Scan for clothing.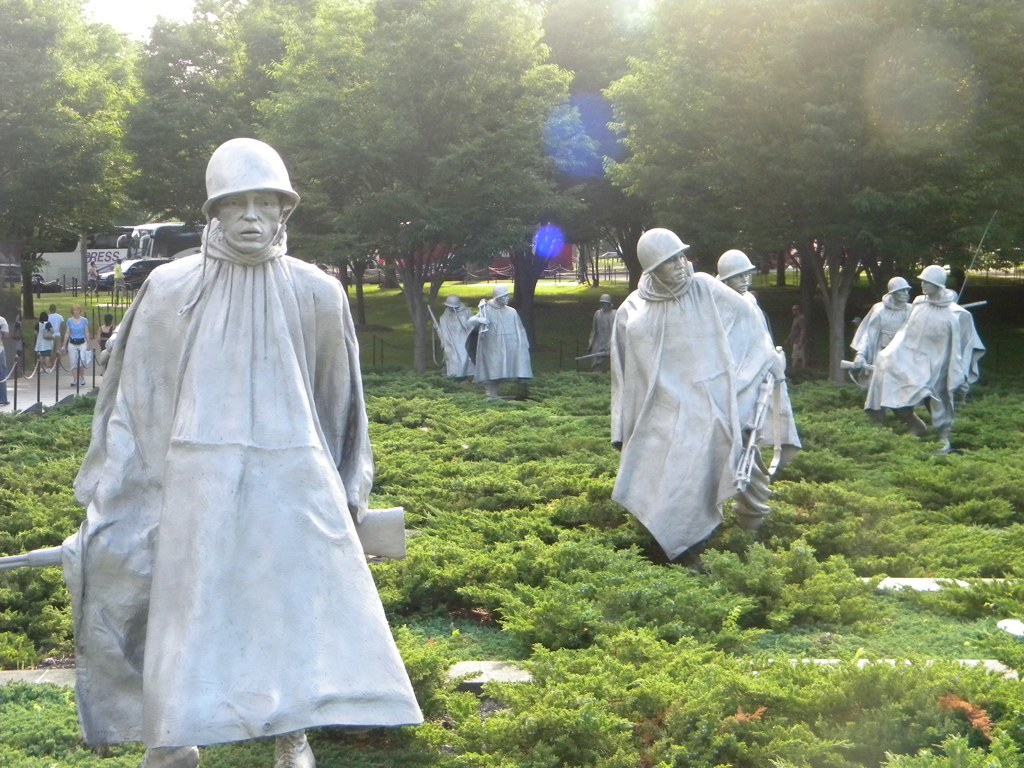
Scan result: bbox=[50, 309, 64, 332].
